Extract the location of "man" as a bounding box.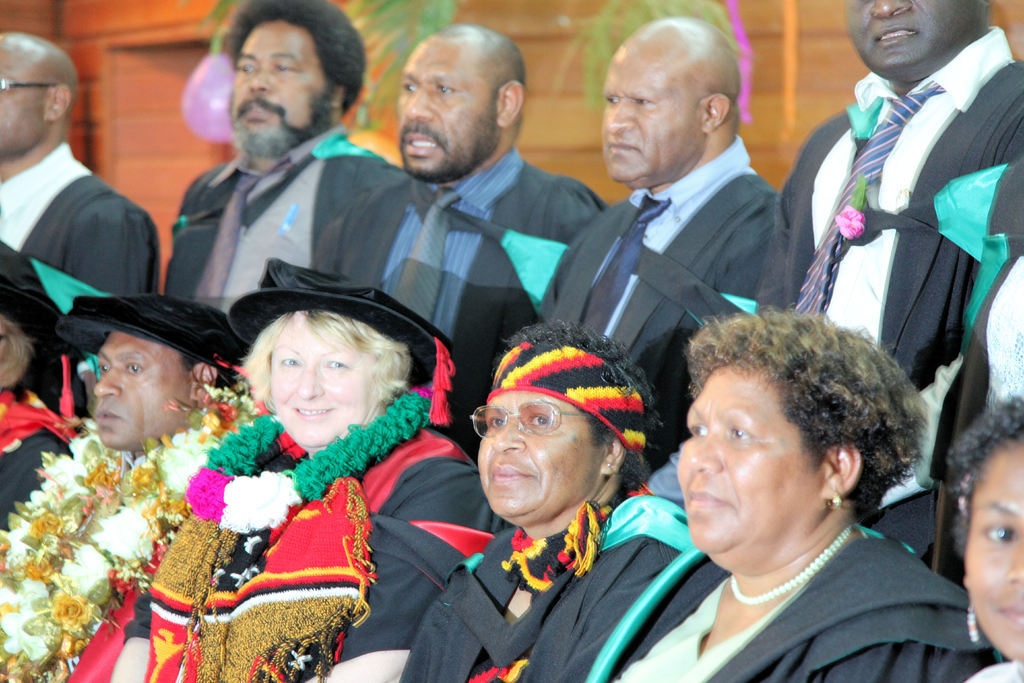
pyautogui.locateOnScreen(536, 5, 777, 478).
